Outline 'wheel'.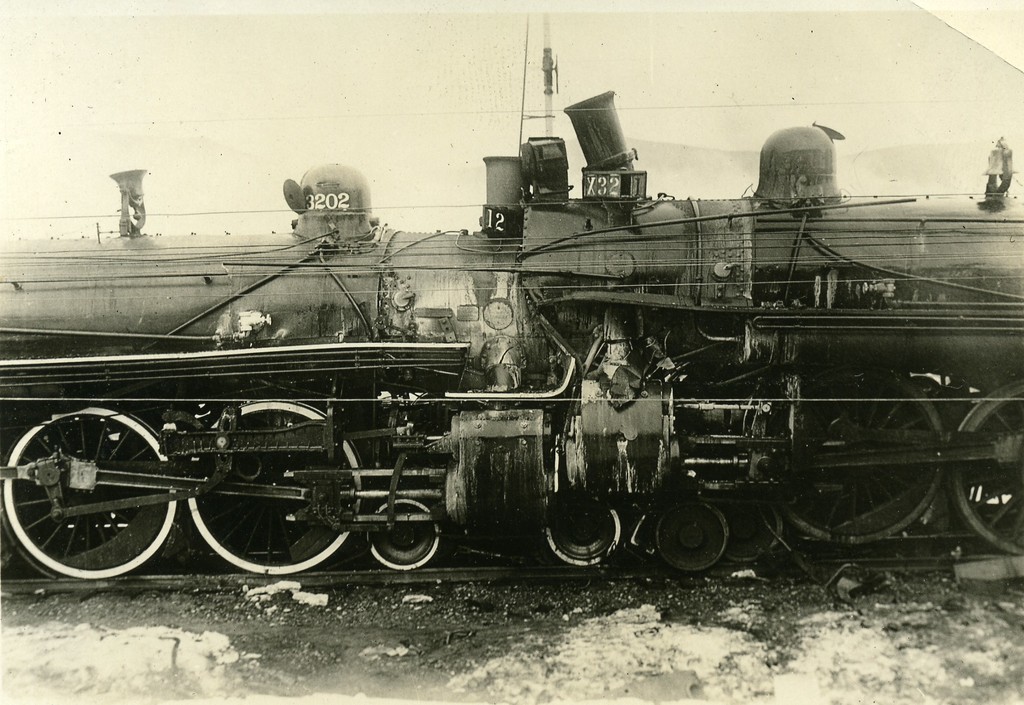
Outline: <box>182,402,366,578</box>.
